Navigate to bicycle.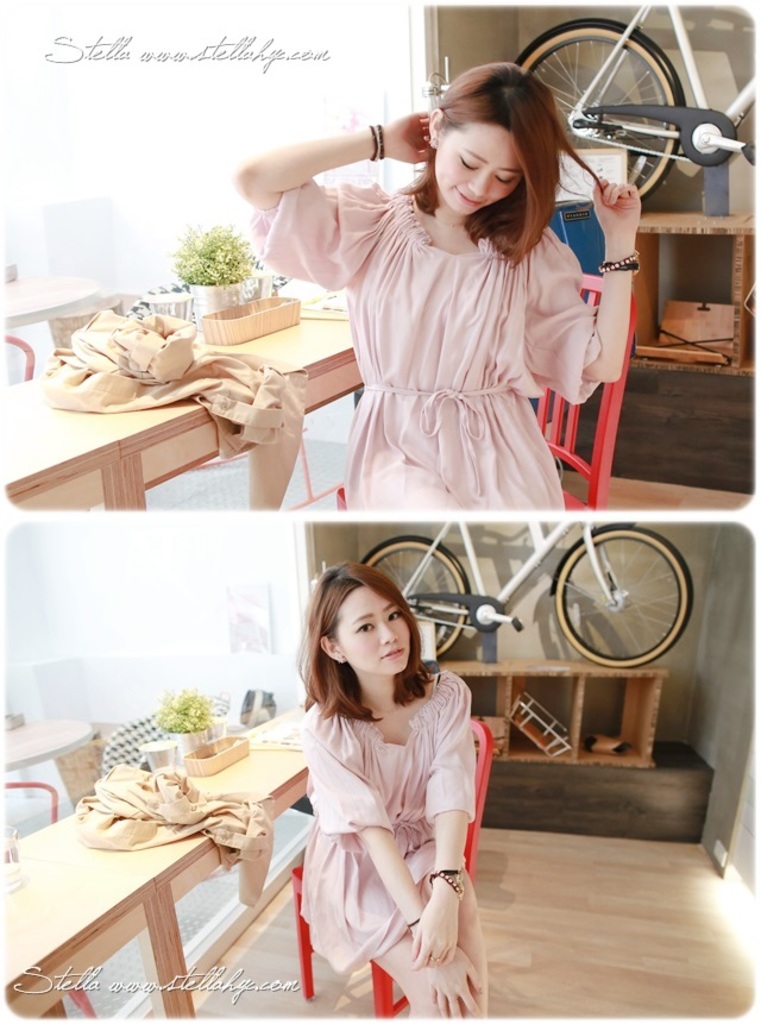
Navigation target: (x1=497, y1=0, x2=746, y2=218).
